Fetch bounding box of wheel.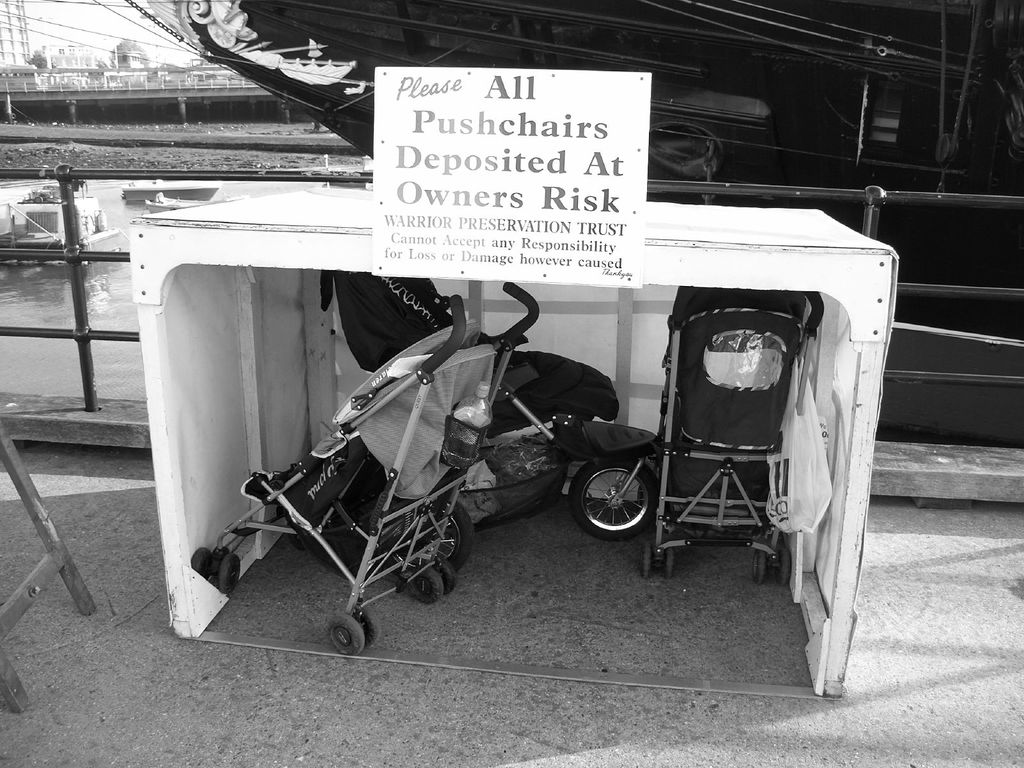
Bbox: <bbox>221, 554, 242, 591</bbox>.
